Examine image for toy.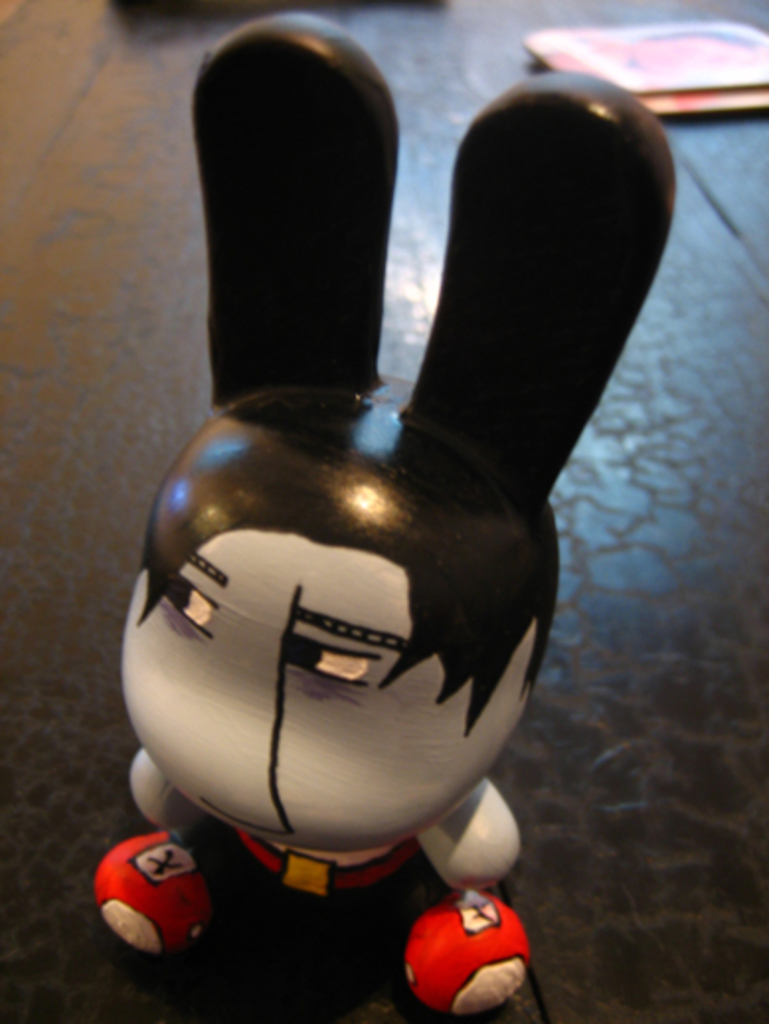
Examination result: l=93, t=0, r=710, b=919.
